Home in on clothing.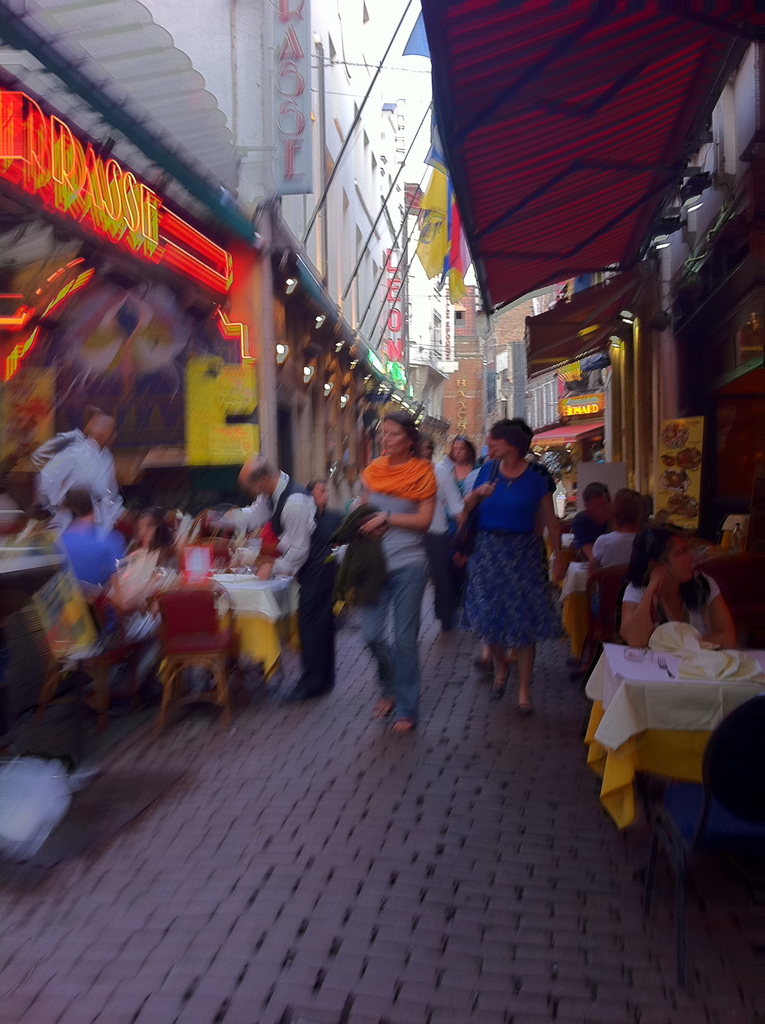
Homed in at BBox(591, 526, 638, 579).
